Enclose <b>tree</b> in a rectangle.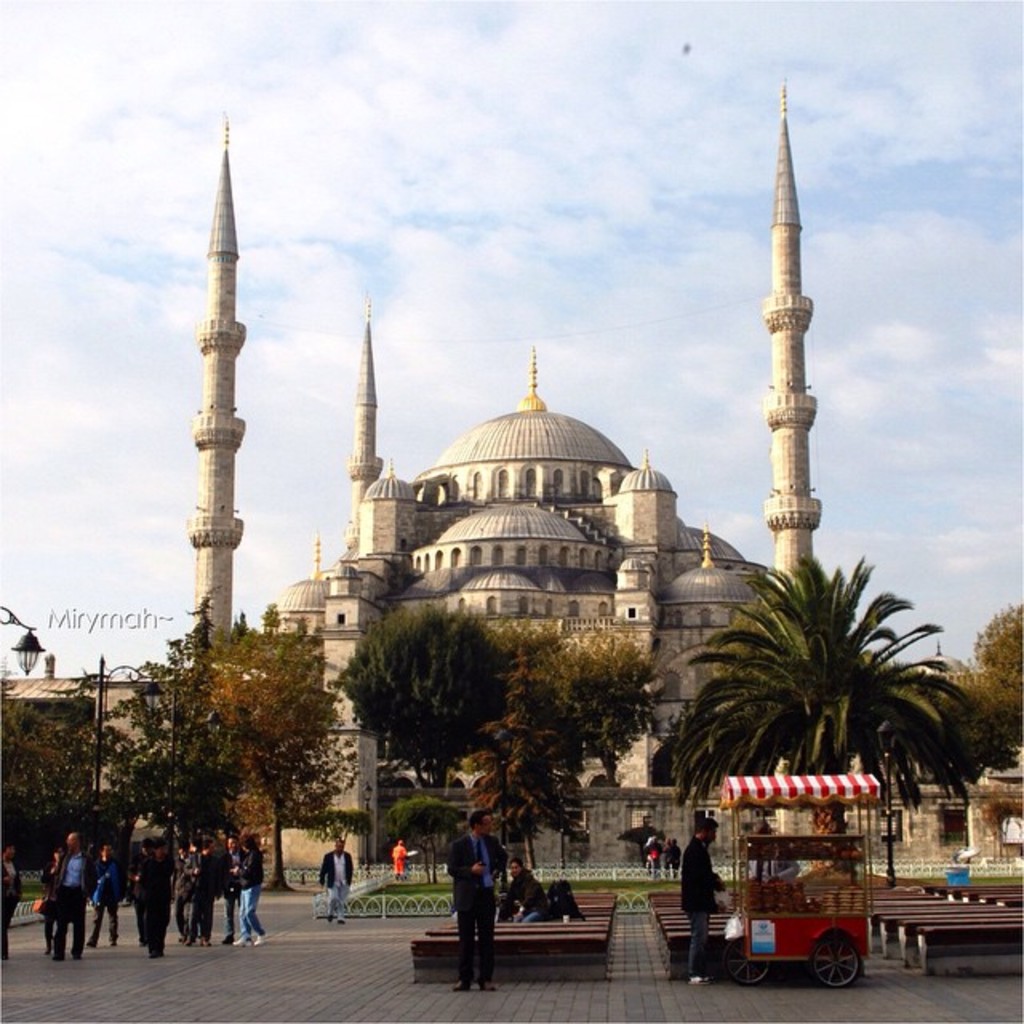
bbox=[378, 797, 466, 878].
